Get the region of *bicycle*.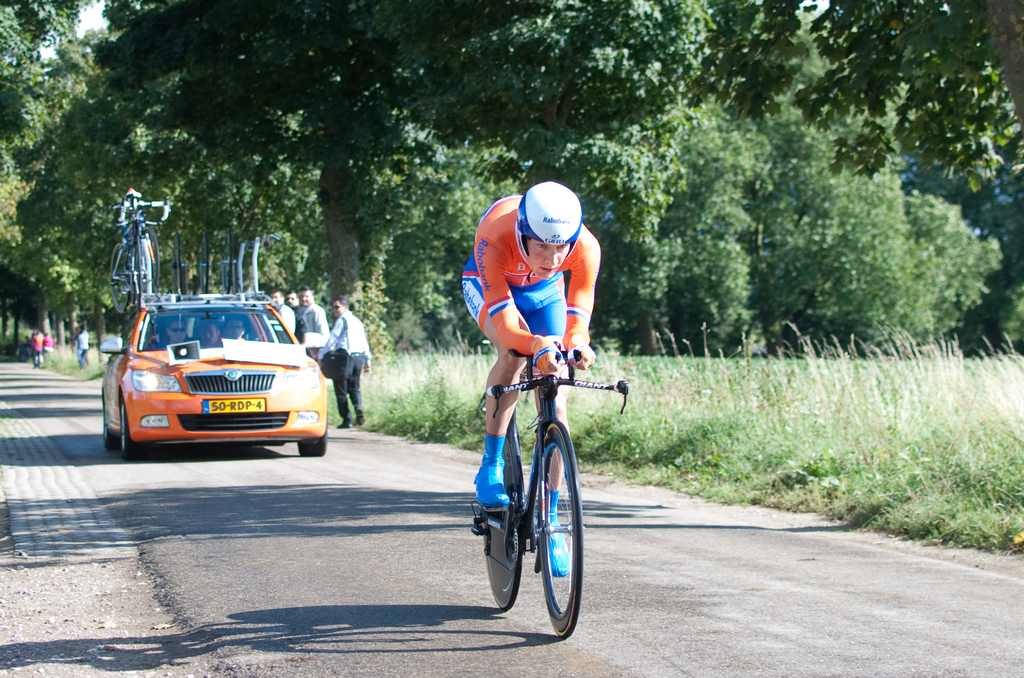
(left=106, top=186, right=169, bottom=312).
